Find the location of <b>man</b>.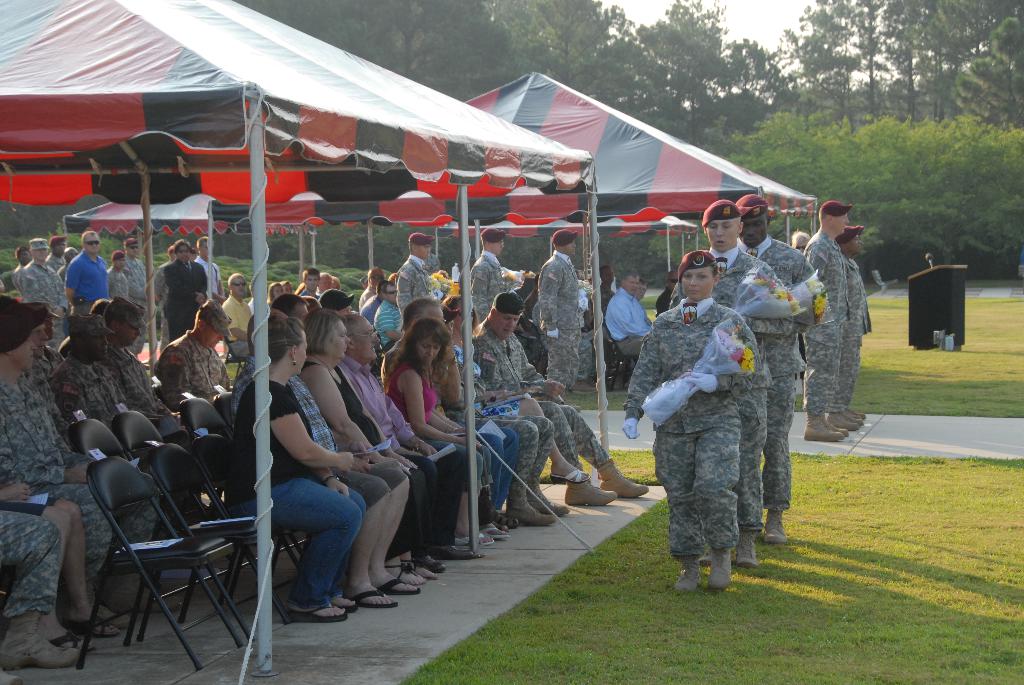
Location: {"left": 395, "top": 232, "right": 430, "bottom": 311}.
